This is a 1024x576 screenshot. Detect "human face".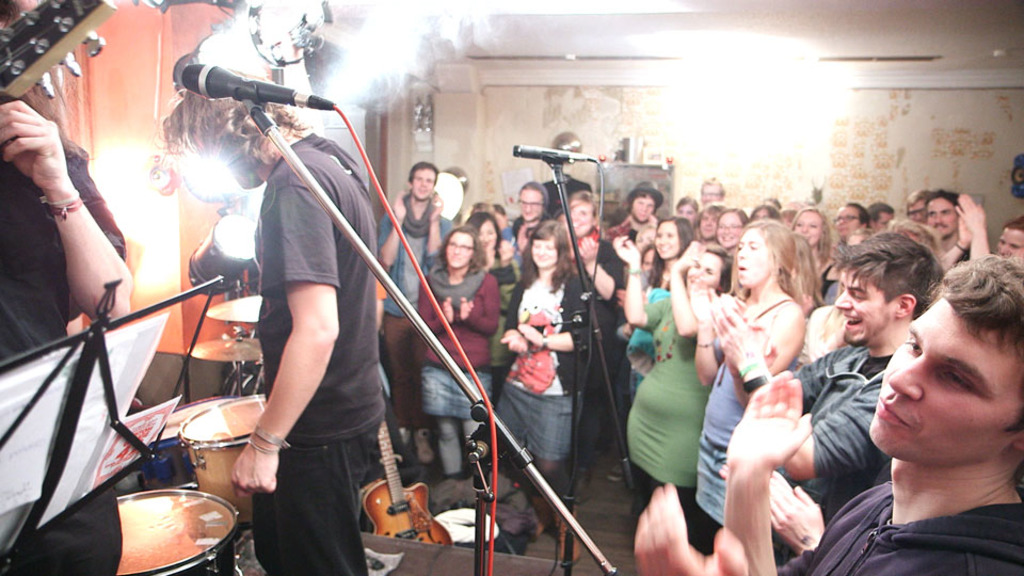
996, 228, 1023, 268.
